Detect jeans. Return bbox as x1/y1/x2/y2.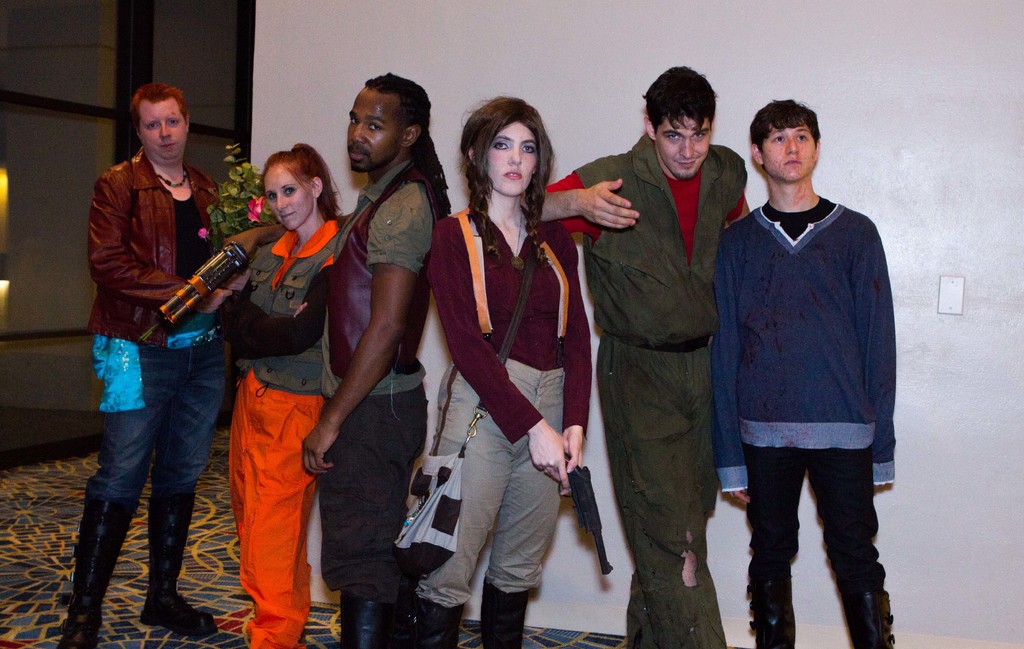
319/392/433/602.
